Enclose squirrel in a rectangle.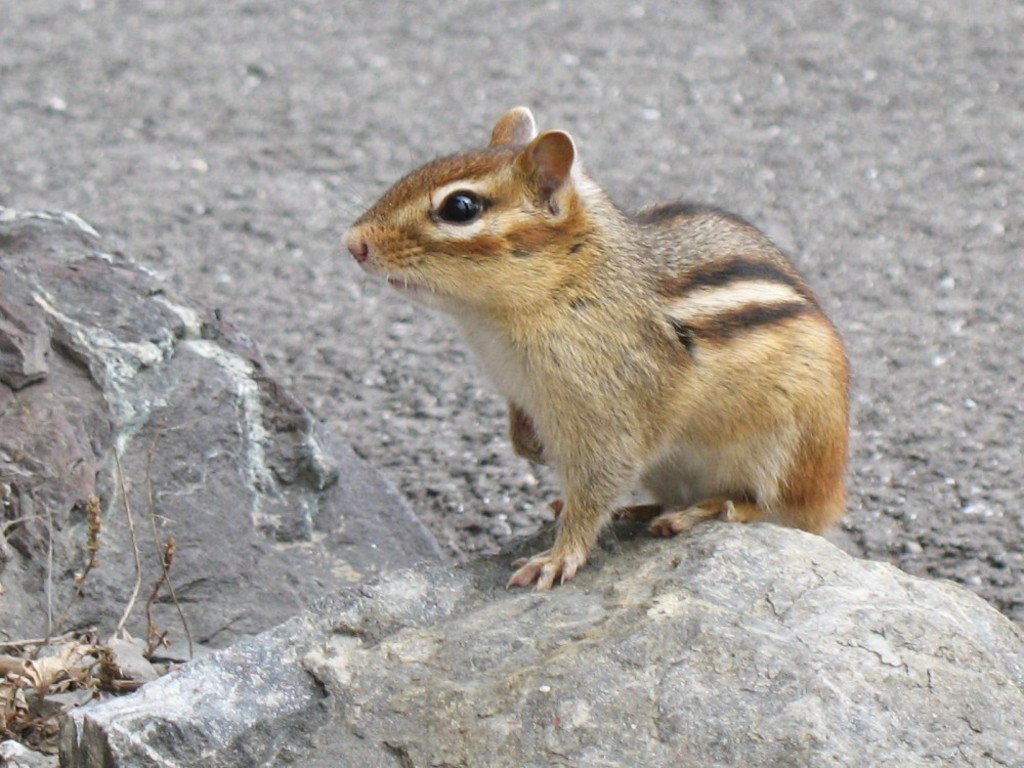
x1=342, y1=109, x2=846, y2=594.
